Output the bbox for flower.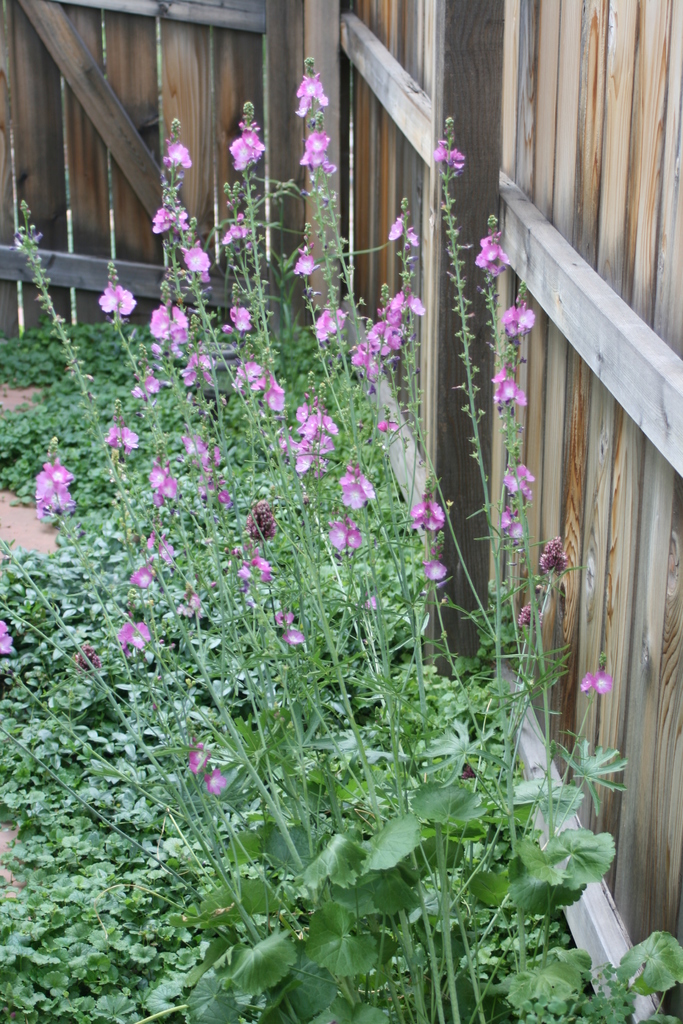
rect(432, 139, 467, 168).
